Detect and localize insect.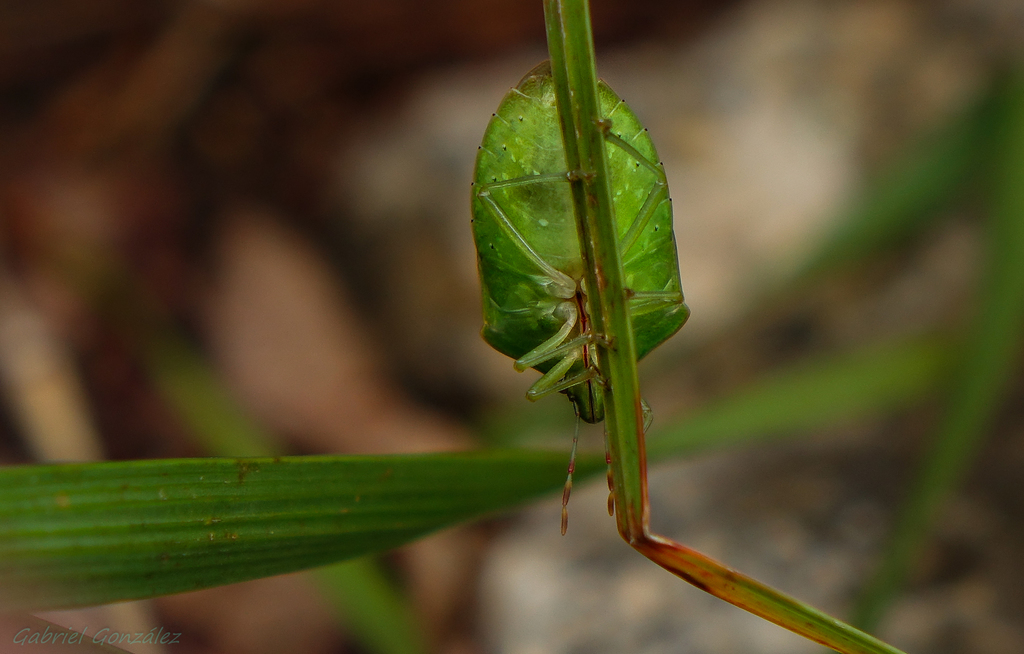
Localized at bbox=(472, 61, 694, 538).
